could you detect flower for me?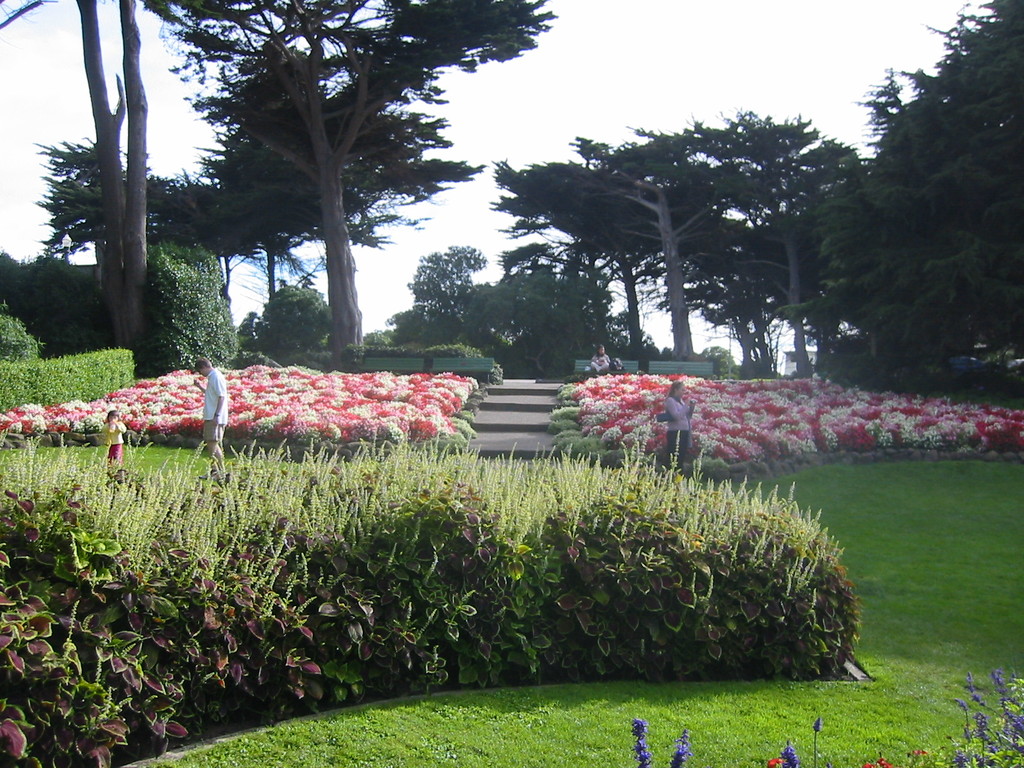
Detection result: (x1=770, y1=741, x2=799, y2=767).
